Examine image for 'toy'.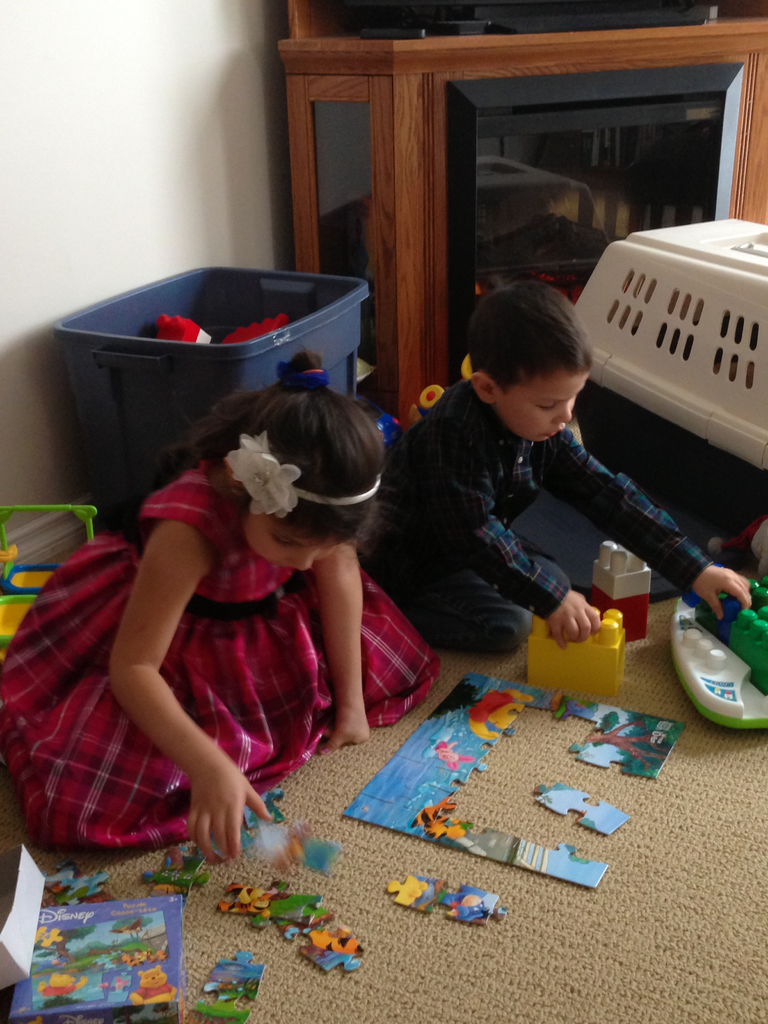
Examination result: (left=674, top=565, right=767, bottom=728).
